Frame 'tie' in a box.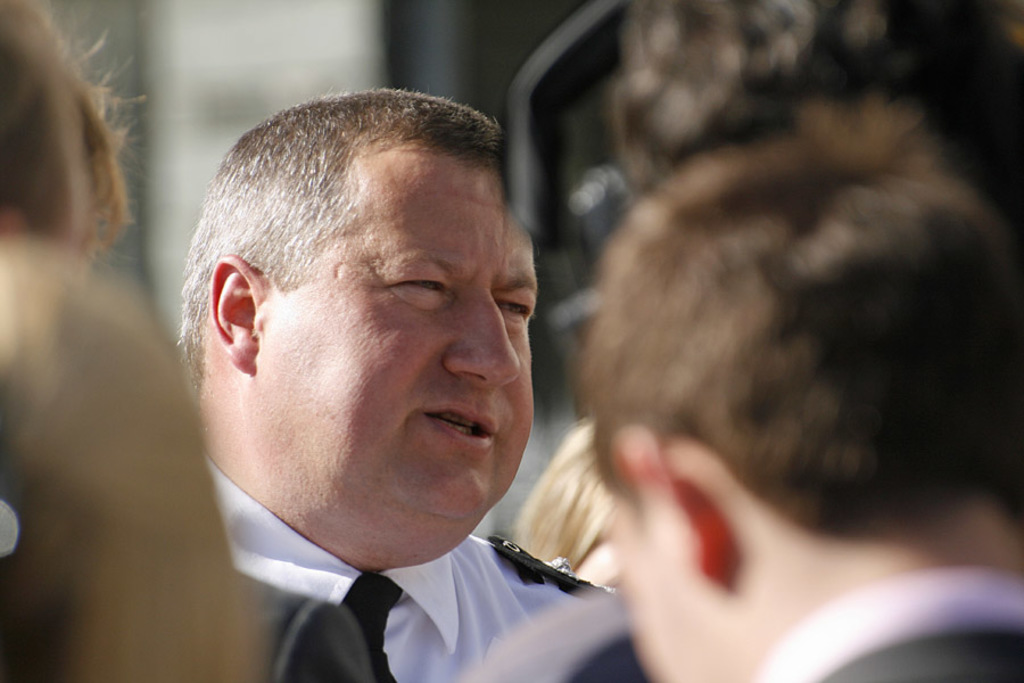
x1=336 y1=568 x2=406 y2=682.
